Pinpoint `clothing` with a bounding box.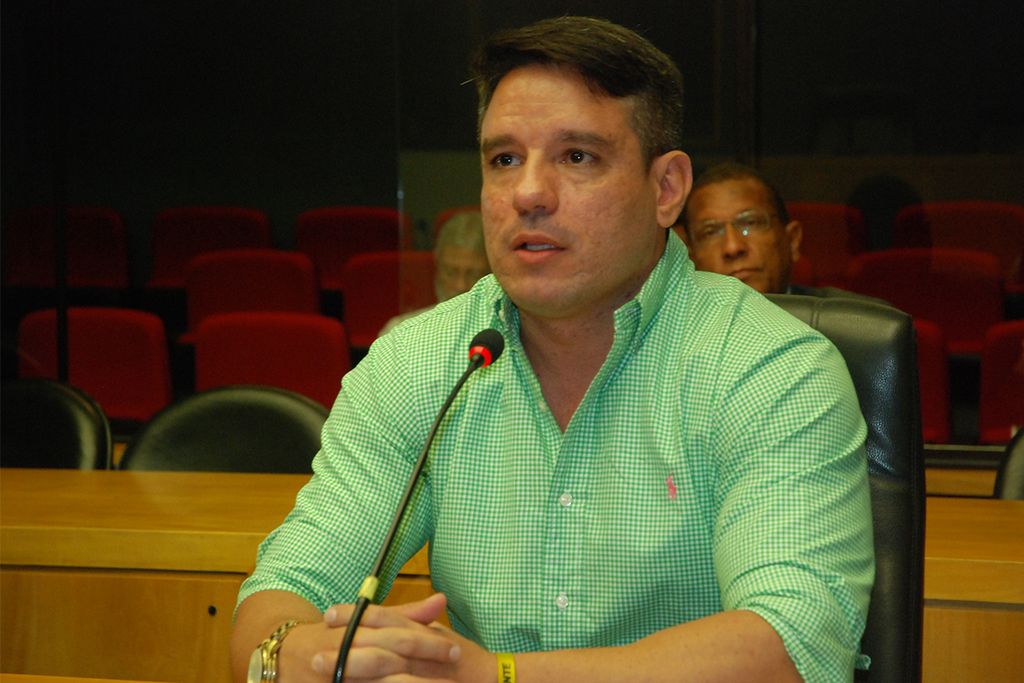
371/302/441/341.
